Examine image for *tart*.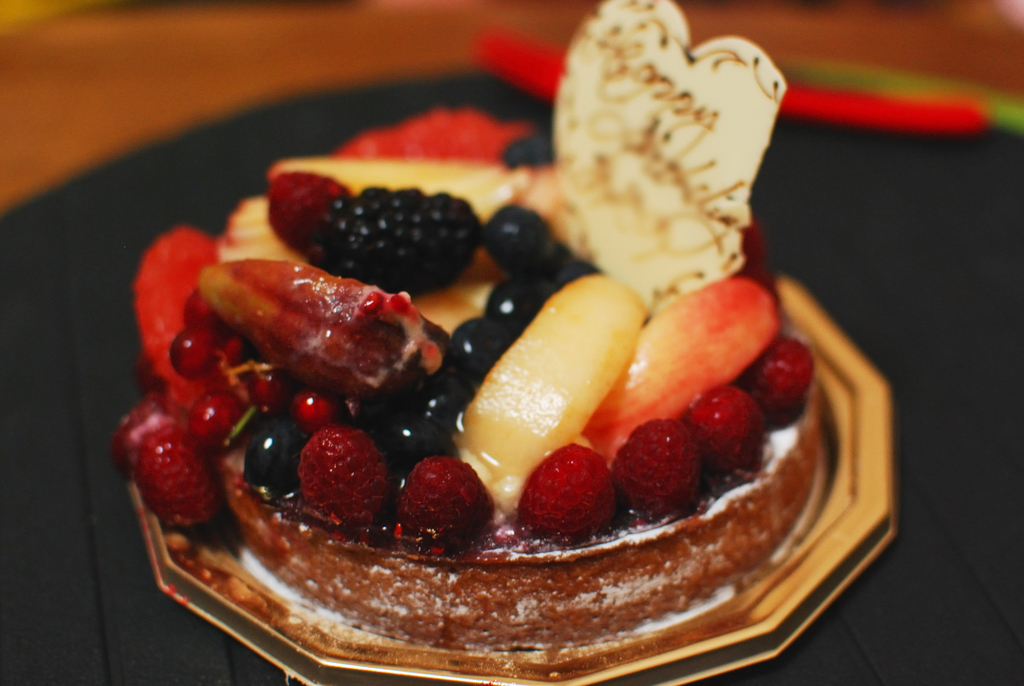
Examination result: select_region(121, 53, 858, 683).
